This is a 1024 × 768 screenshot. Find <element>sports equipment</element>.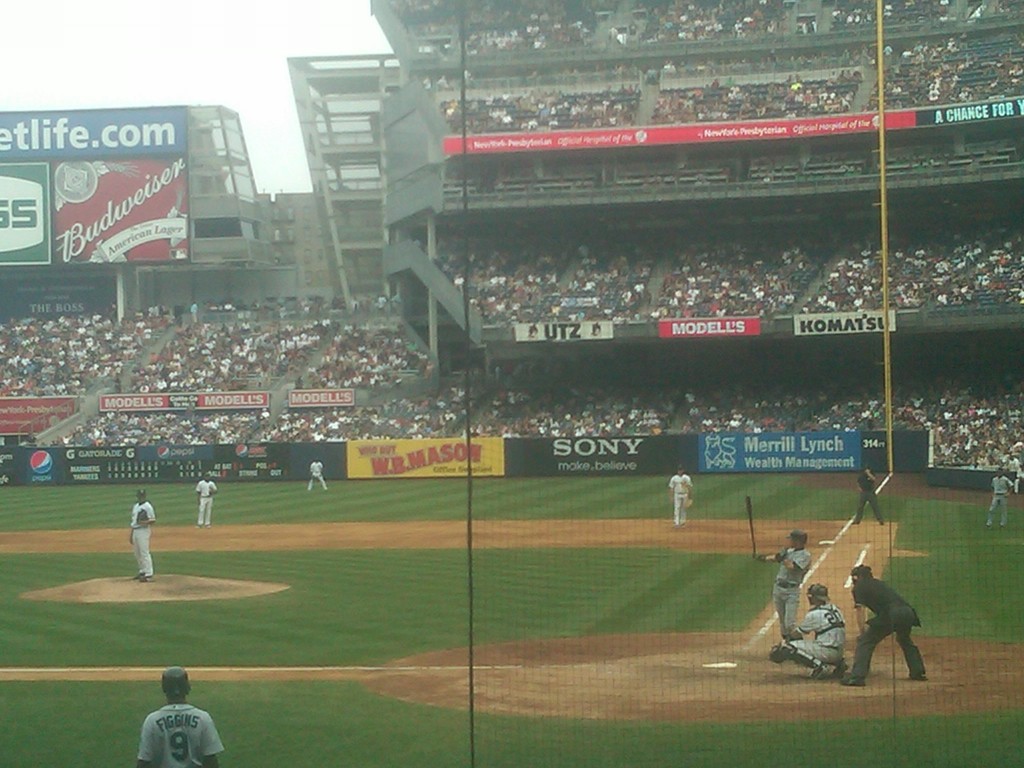
Bounding box: left=159, top=667, right=191, bottom=699.
